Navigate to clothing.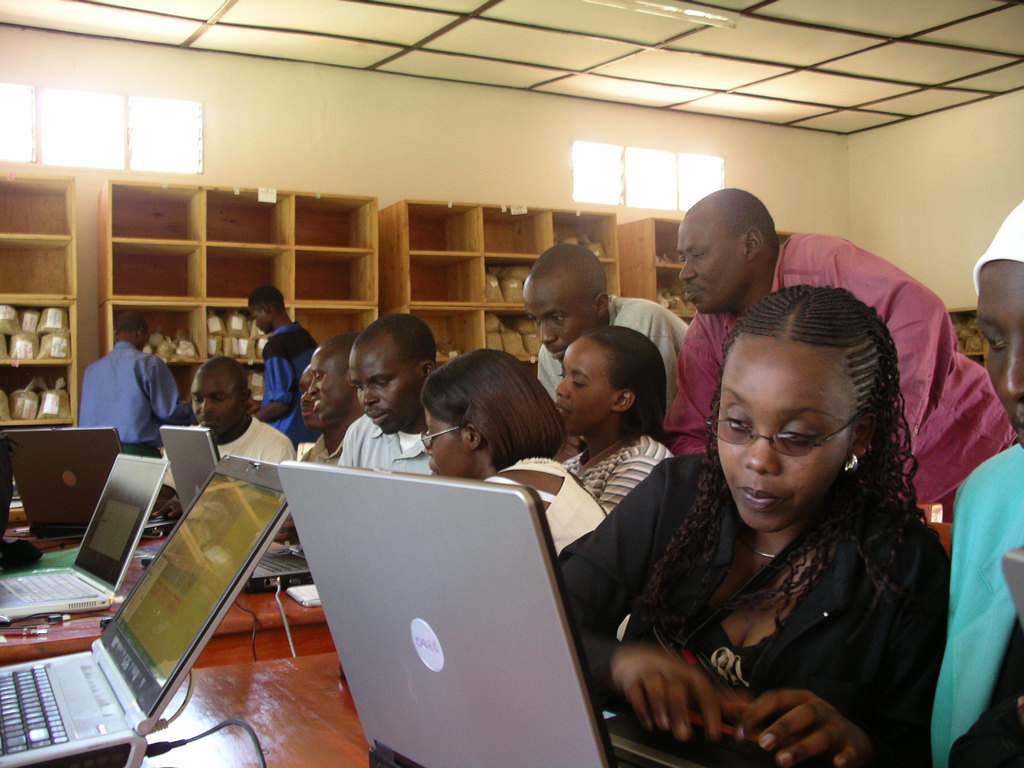
Navigation target: box(930, 439, 1023, 767).
